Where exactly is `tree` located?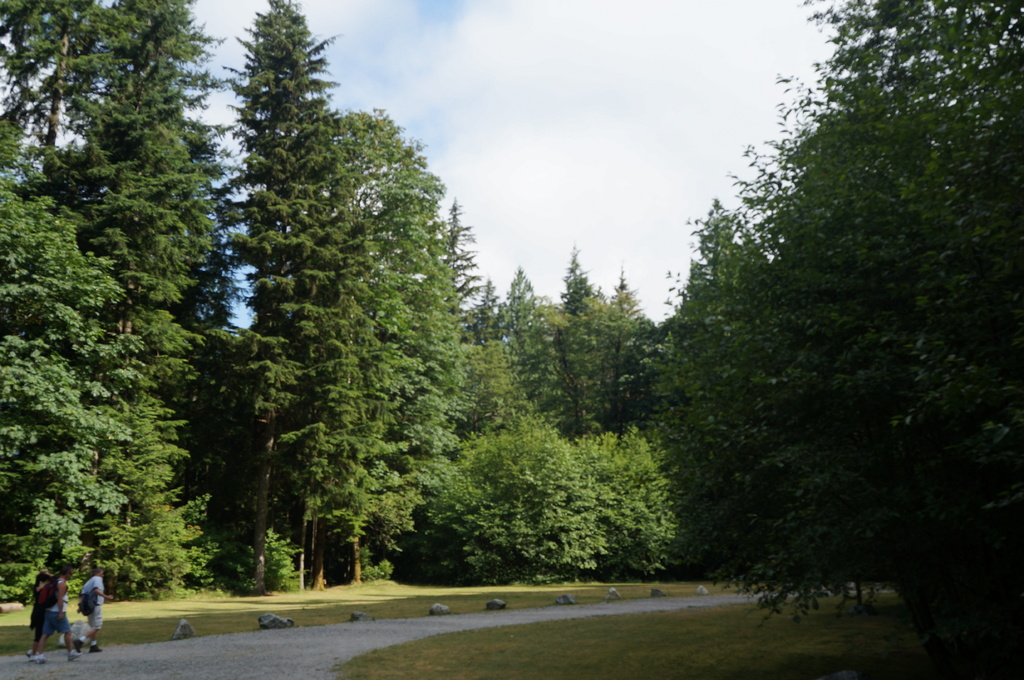
Its bounding box is BBox(438, 216, 531, 548).
